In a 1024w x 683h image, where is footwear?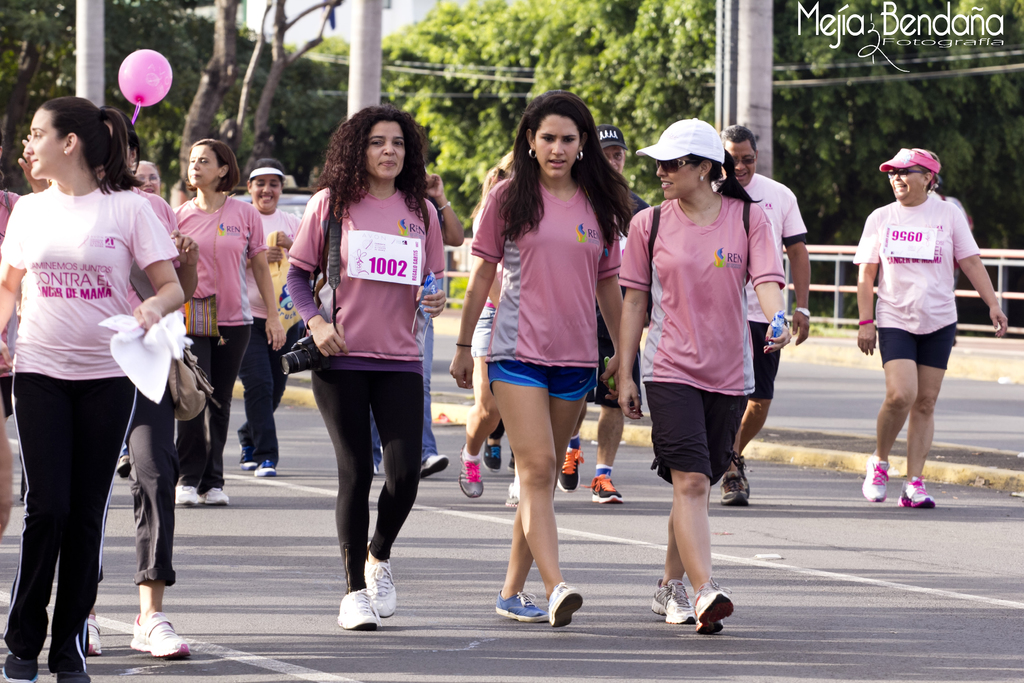
x1=109, y1=452, x2=138, y2=495.
